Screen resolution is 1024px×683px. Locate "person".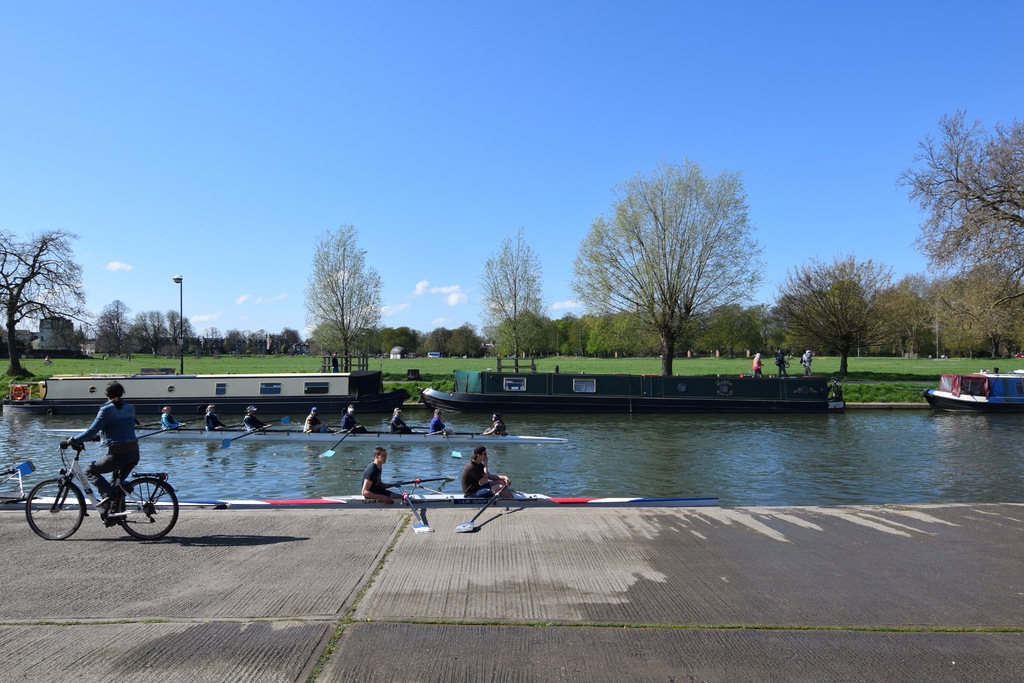
[x1=458, y1=444, x2=517, y2=503].
